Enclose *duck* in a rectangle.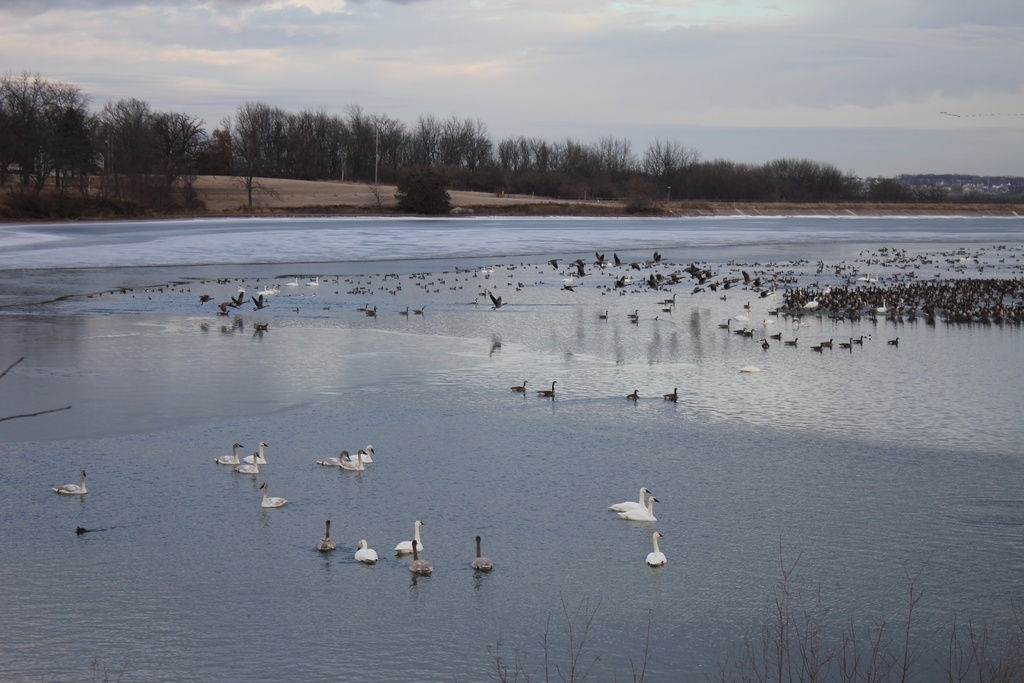
box(396, 523, 430, 550).
